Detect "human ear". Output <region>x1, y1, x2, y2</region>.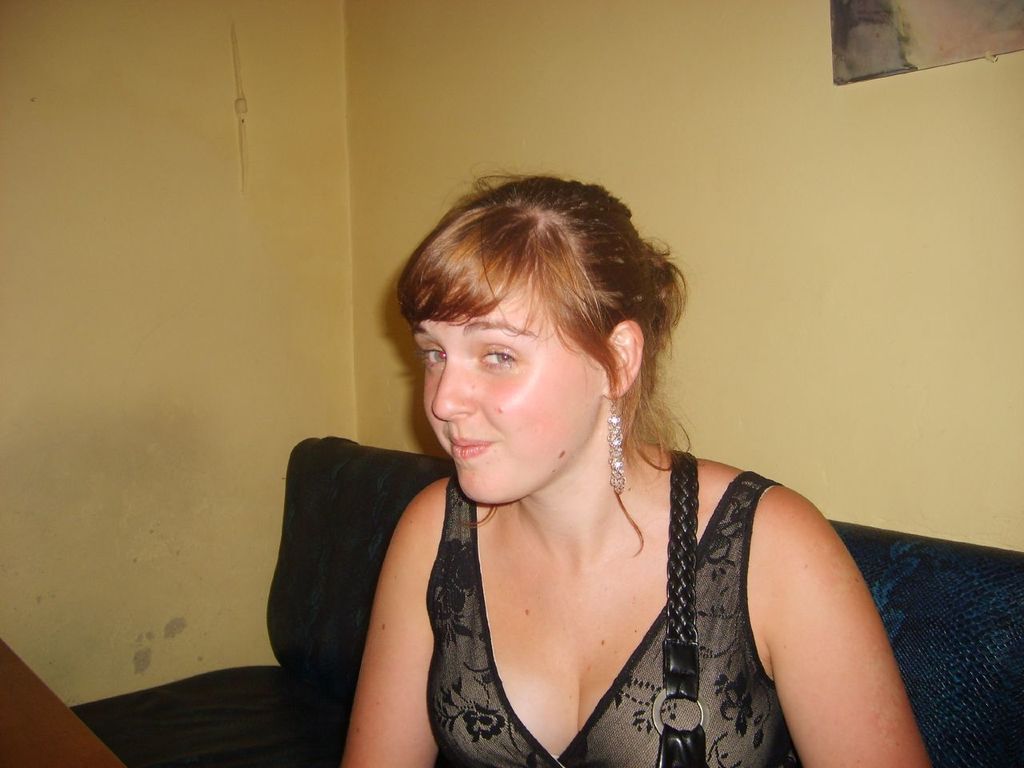
<region>604, 321, 642, 397</region>.
